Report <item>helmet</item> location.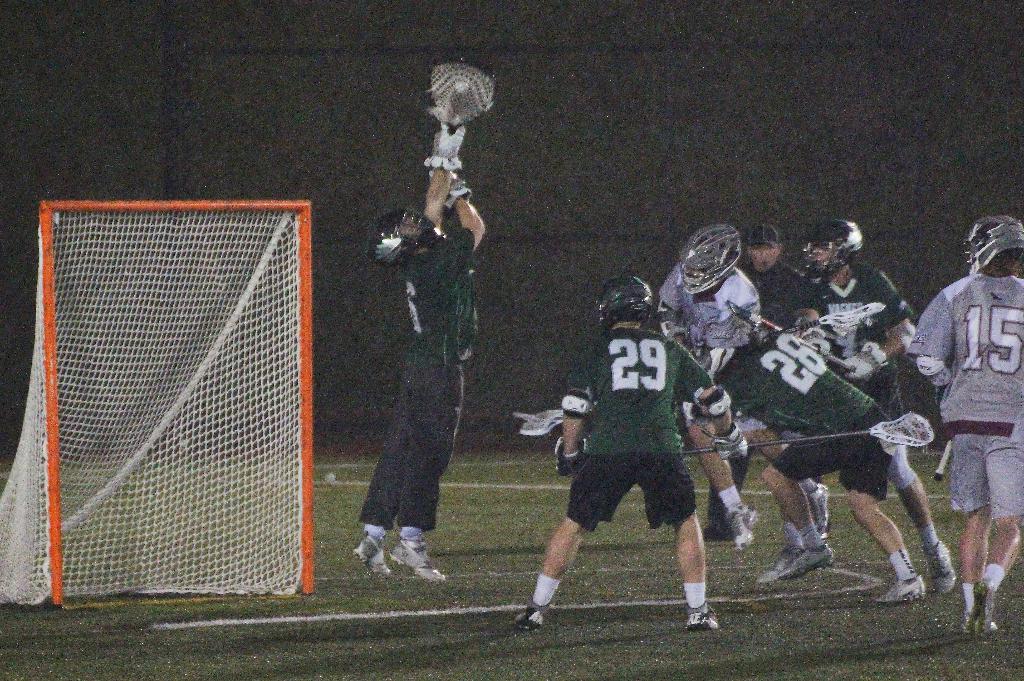
Report: bbox(966, 213, 1023, 279).
